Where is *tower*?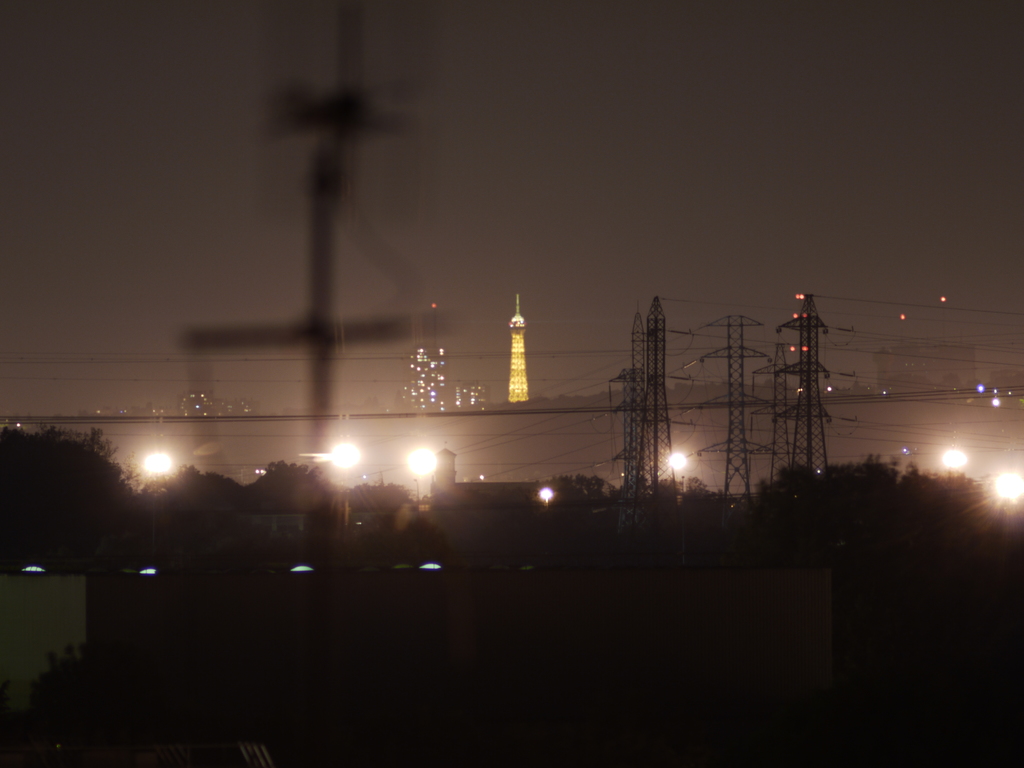
pyautogui.locateOnScreen(624, 300, 648, 527).
